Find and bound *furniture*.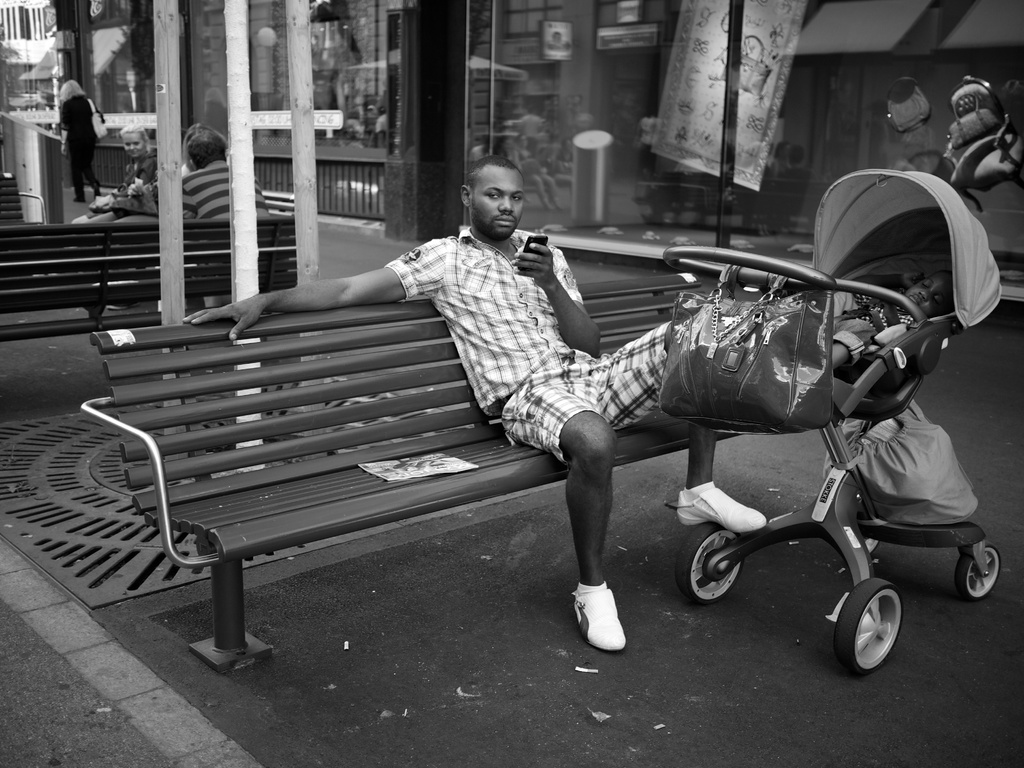
Bound: {"x1": 0, "y1": 230, "x2": 301, "y2": 335}.
